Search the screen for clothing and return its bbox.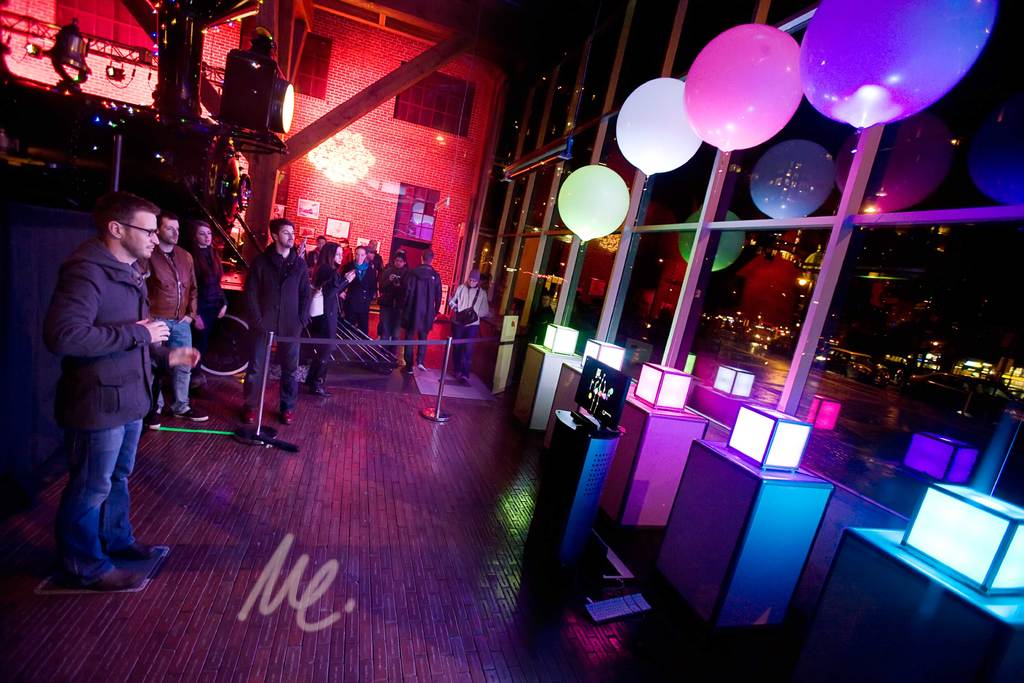
Found: bbox=(446, 277, 491, 379).
